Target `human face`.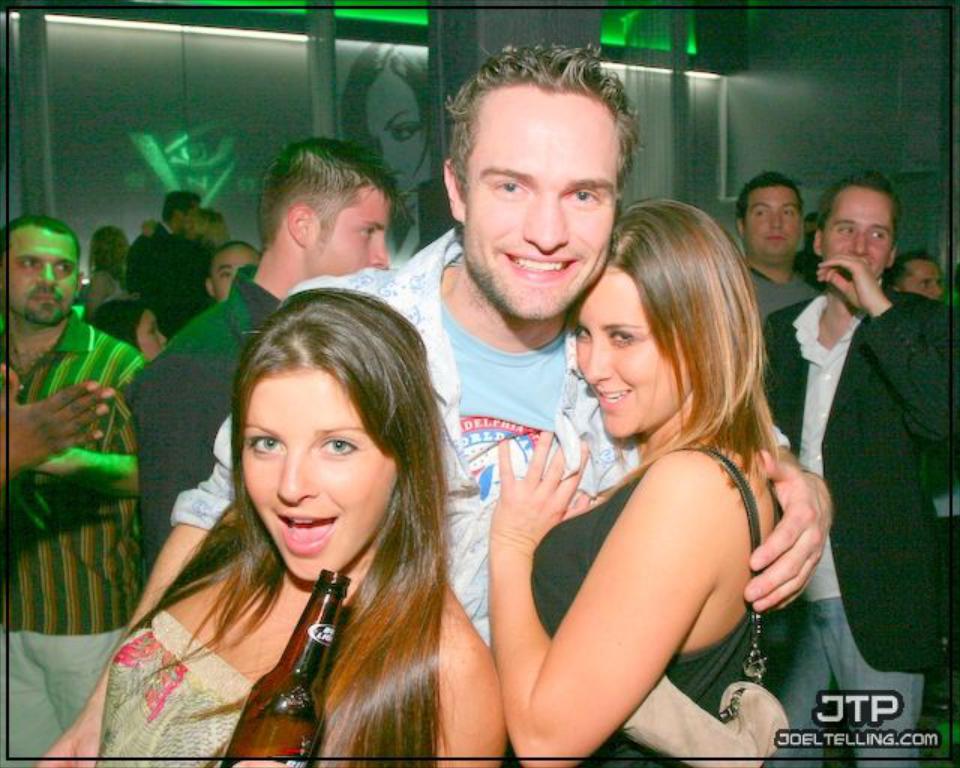
Target region: <box>212,249,251,301</box>.
